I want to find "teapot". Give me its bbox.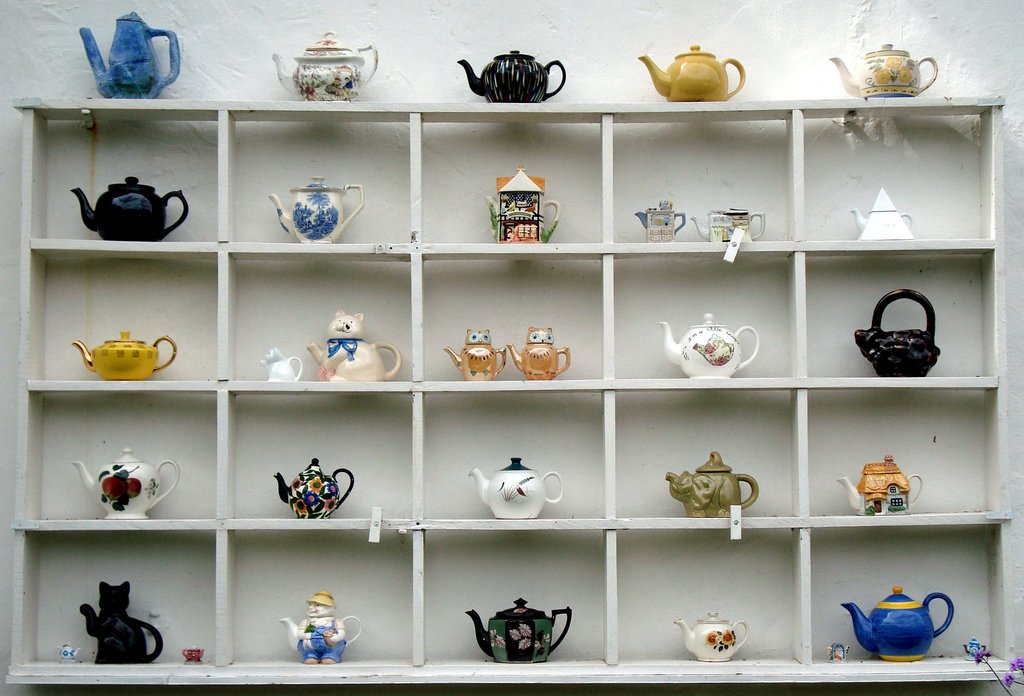
crop(829, 40, 939, 97).
